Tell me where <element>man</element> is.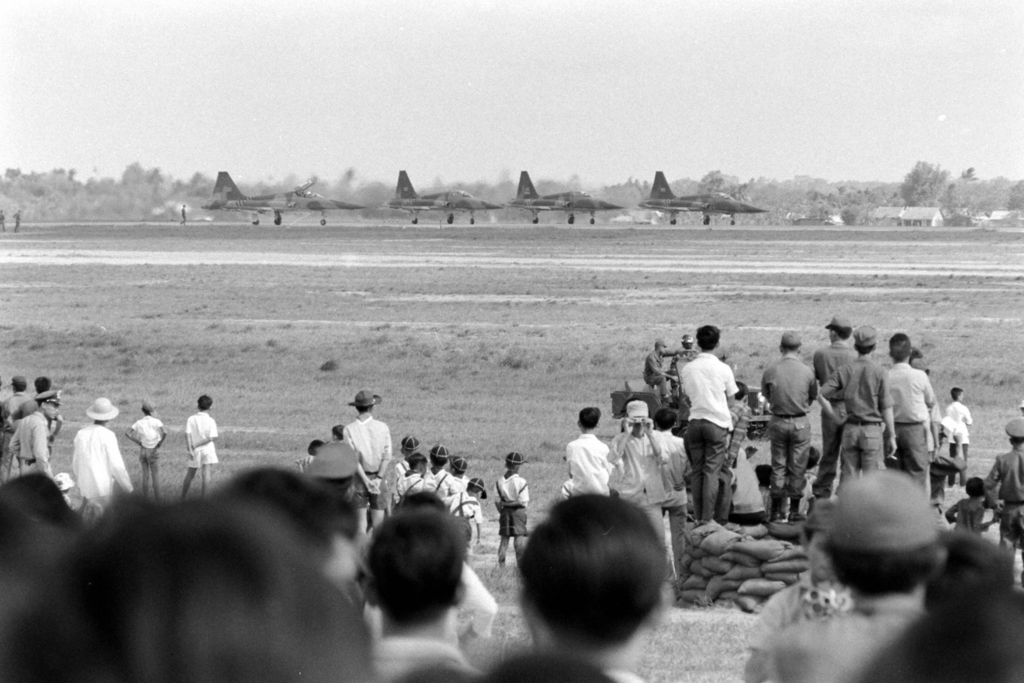
<element>man</element> is at box=[225, 463, 372, 604].
